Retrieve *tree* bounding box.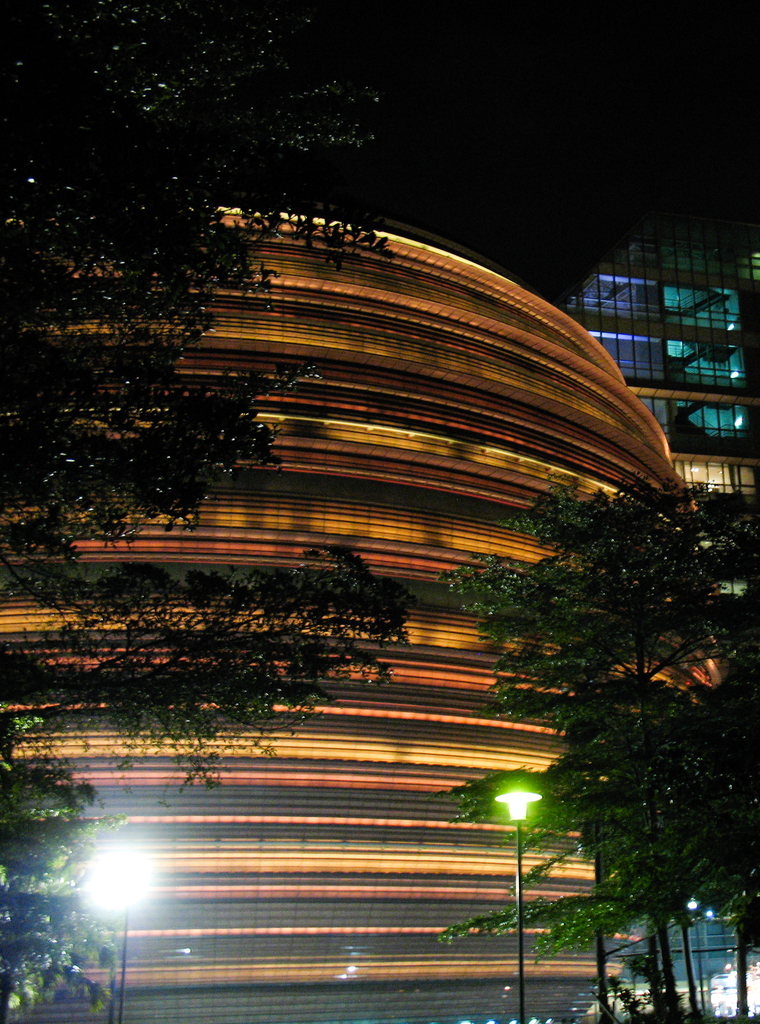
Bounding box: <bbox>0, 0, 412, 1023</bbox>.
